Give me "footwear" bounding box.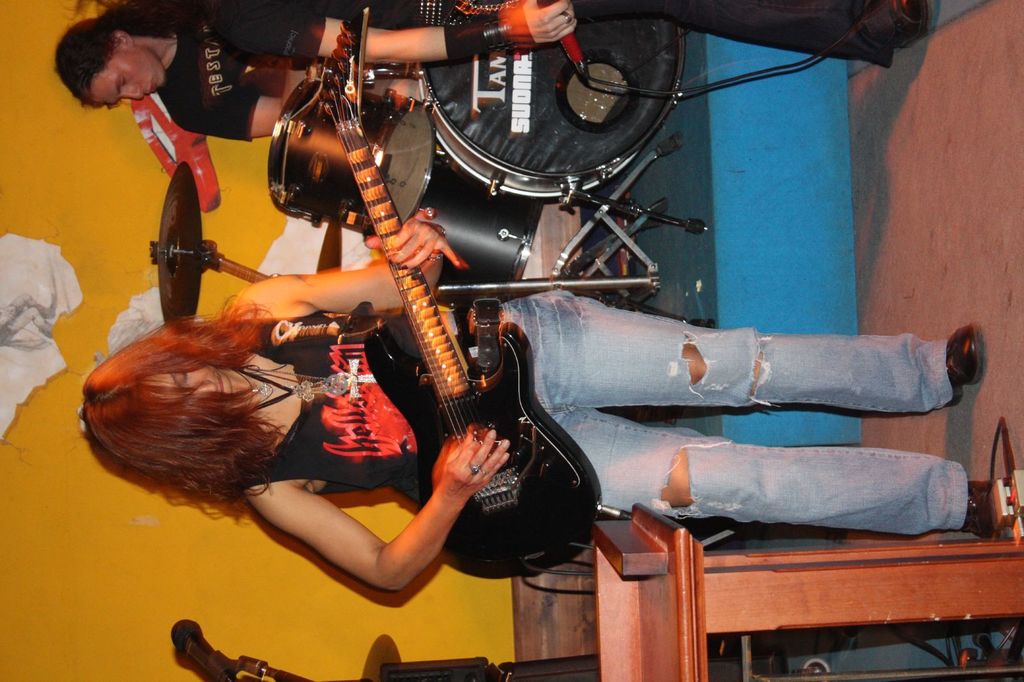
bbox(862, 0, 930, 52).
